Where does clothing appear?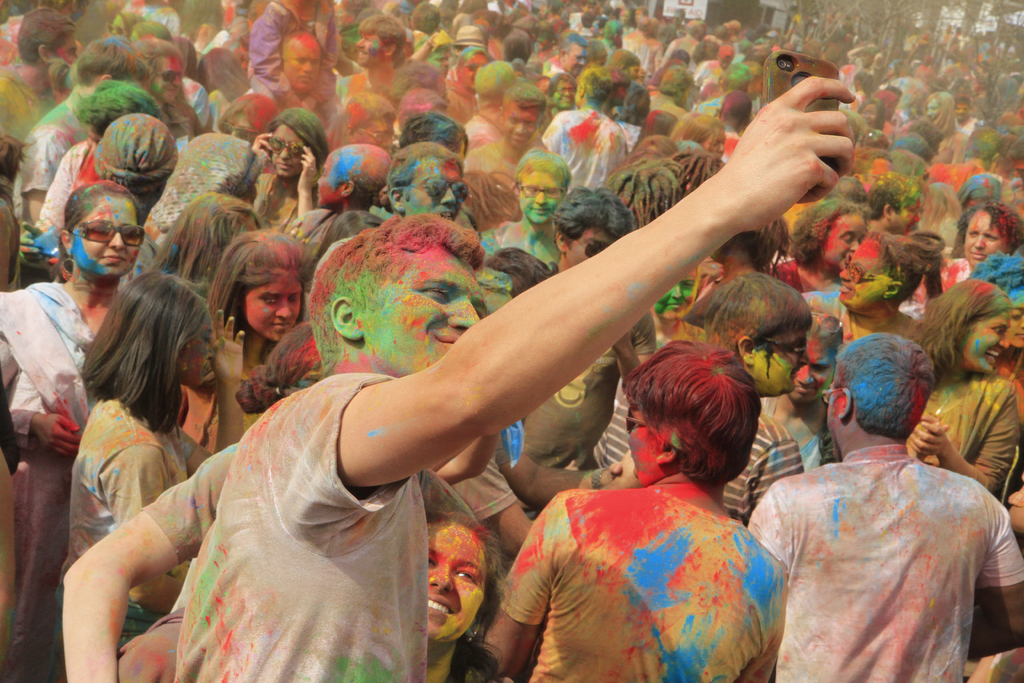
Appears at x1=495 y1=477 x2=785 y2=682.
